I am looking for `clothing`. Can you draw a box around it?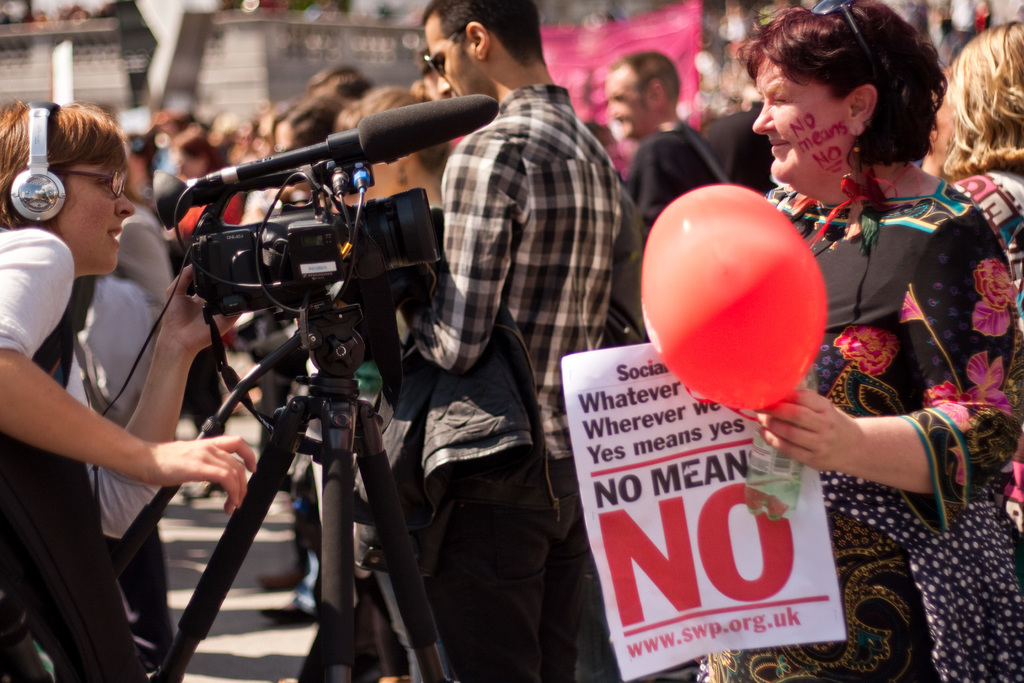
Sure, the bounding box is bbox(699, 94, 772, 188).
